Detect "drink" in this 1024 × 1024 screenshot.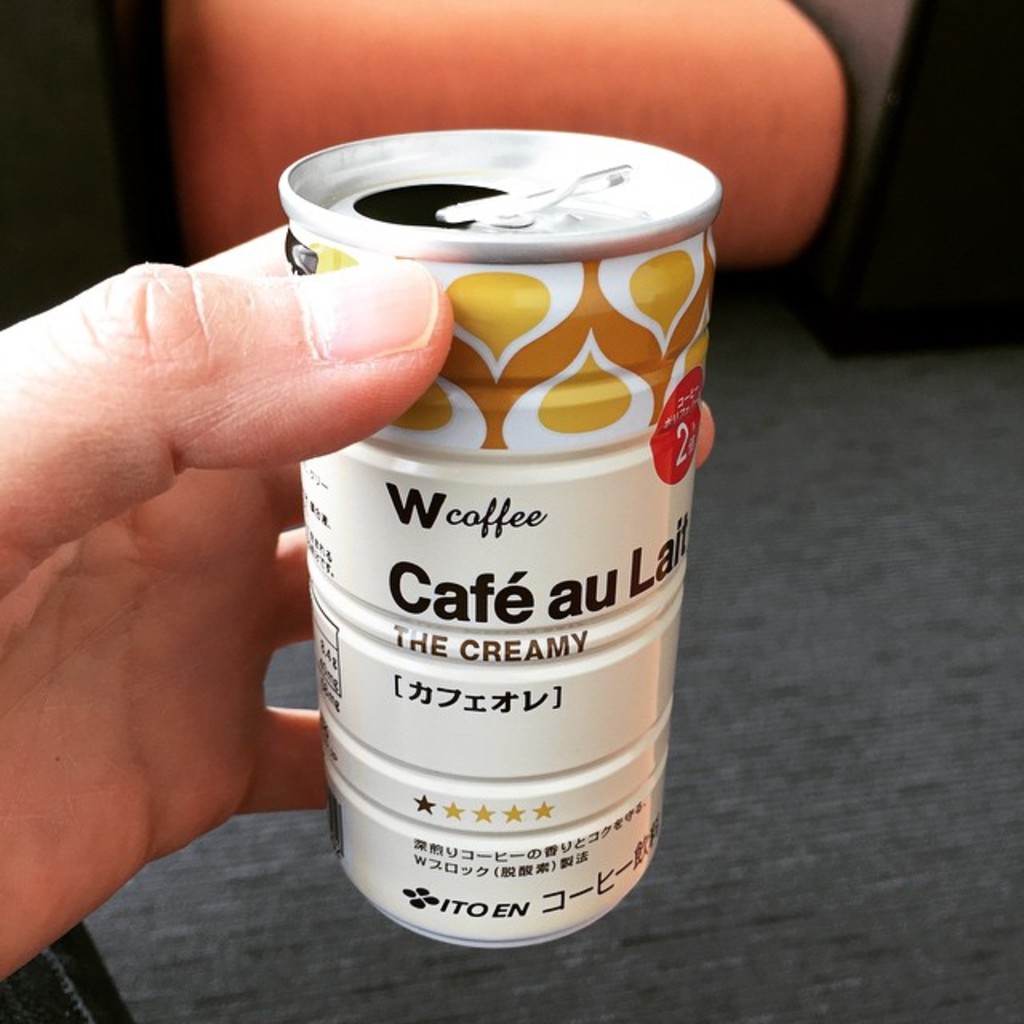
Detection: left=274, top=130, right=723, bottom=947.
